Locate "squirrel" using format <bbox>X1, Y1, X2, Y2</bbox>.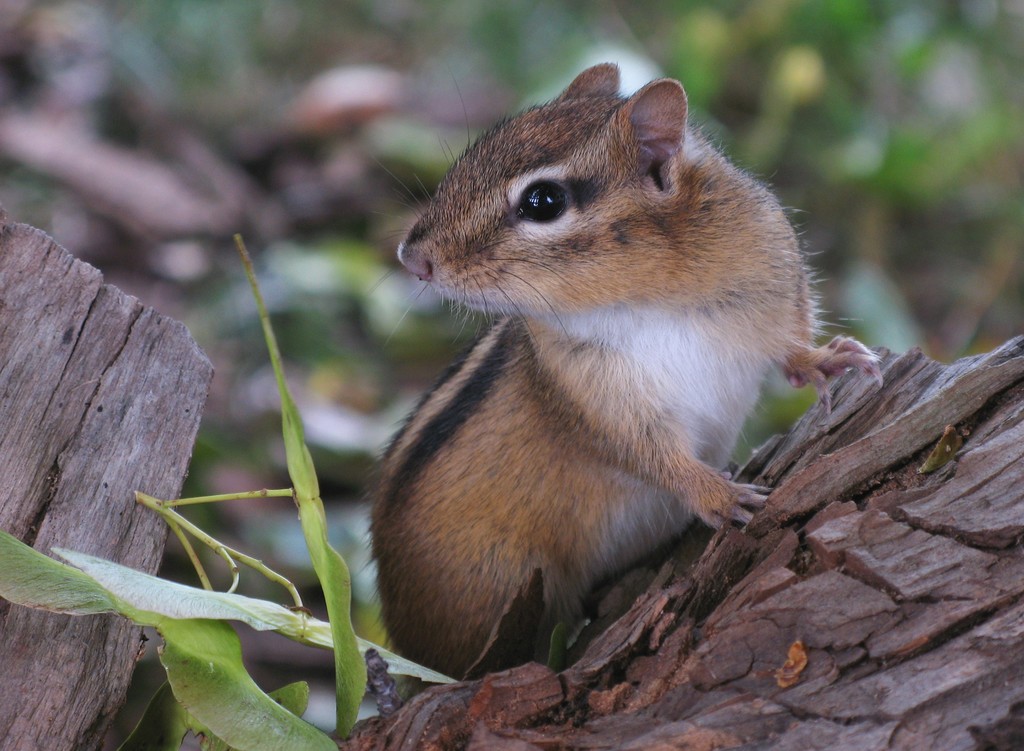
<bbox>358, 61, 892, 695</bbox>.
